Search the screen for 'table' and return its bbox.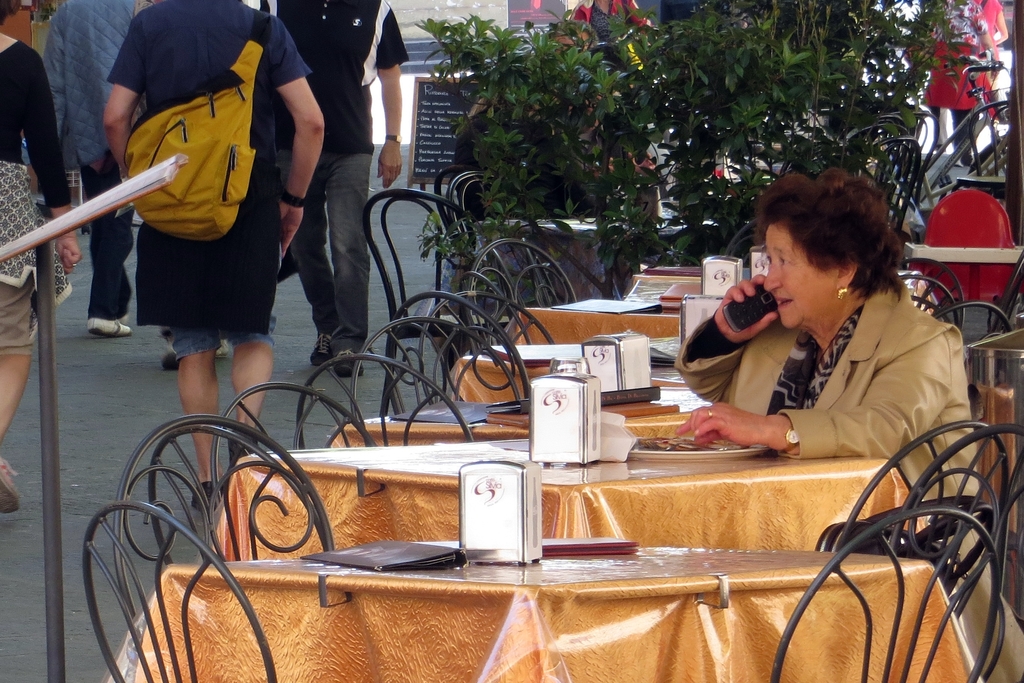
Found: left=328, top=408, right=698, bottom=443.
